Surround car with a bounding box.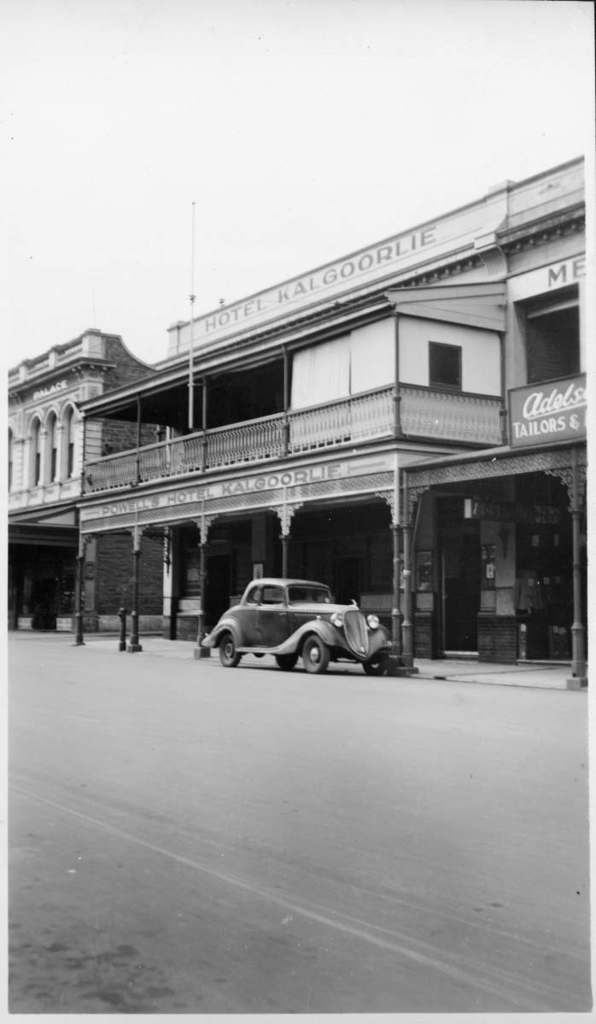
select_region(198, 571, 392, 673).
